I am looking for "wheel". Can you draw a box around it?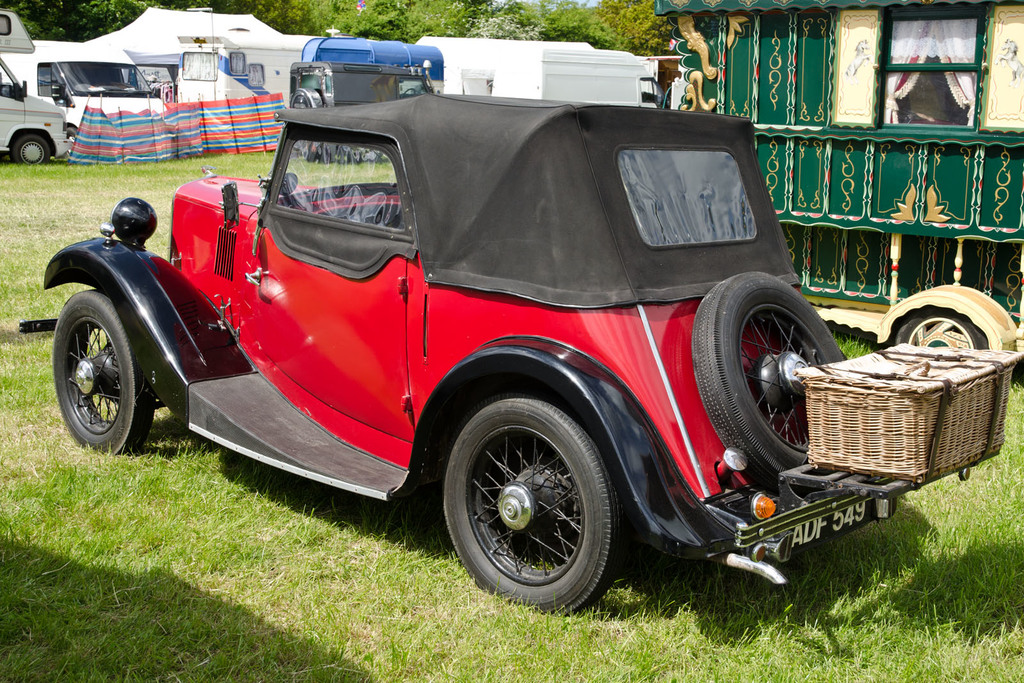
Sure, the bounding box is (left=15, top=129, right=58, bottom=169).
